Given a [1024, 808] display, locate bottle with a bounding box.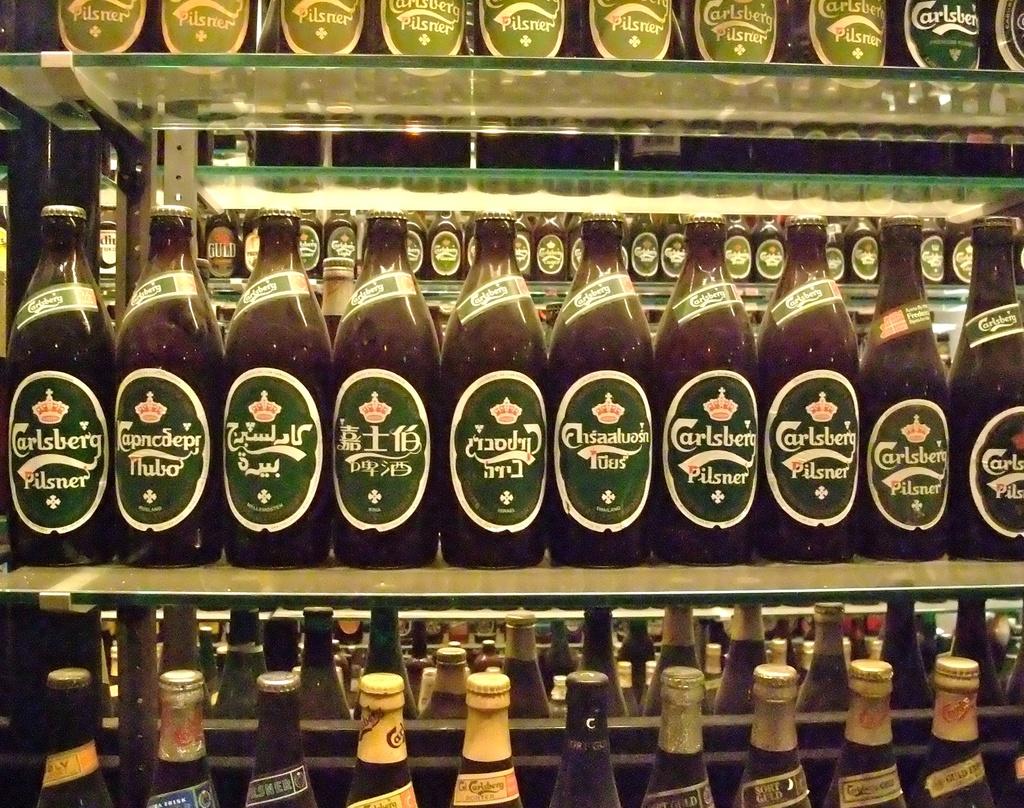
Located: BBox(844, 214, 881, 286).
